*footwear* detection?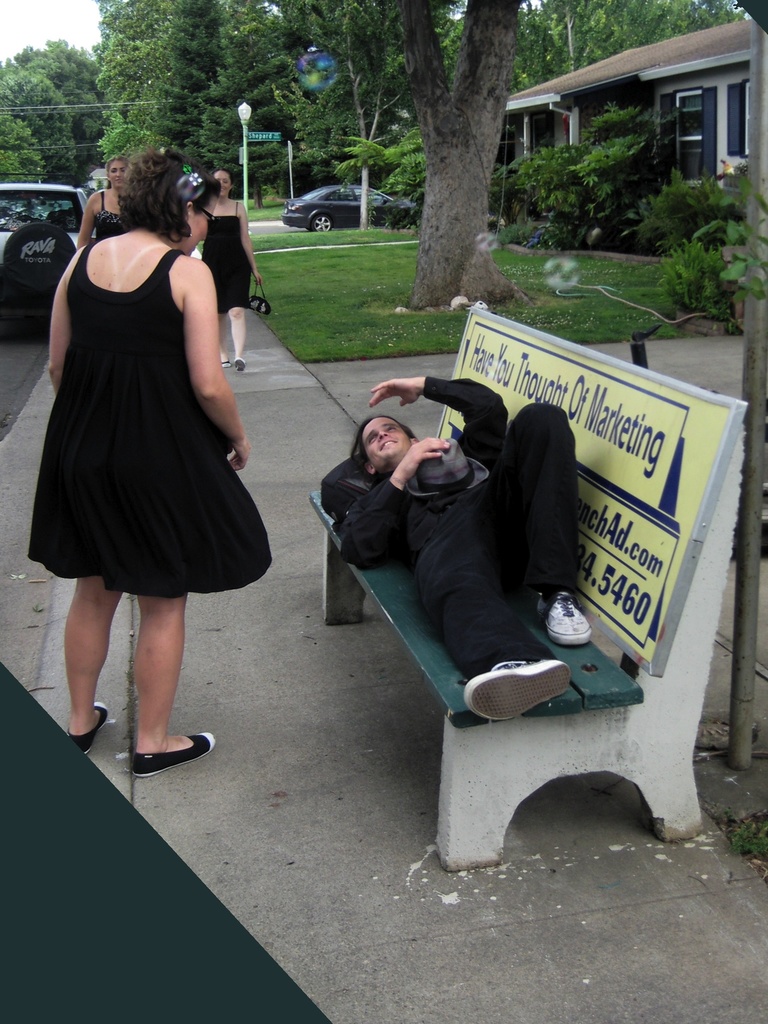
locate(233, 357, 245, 375)
